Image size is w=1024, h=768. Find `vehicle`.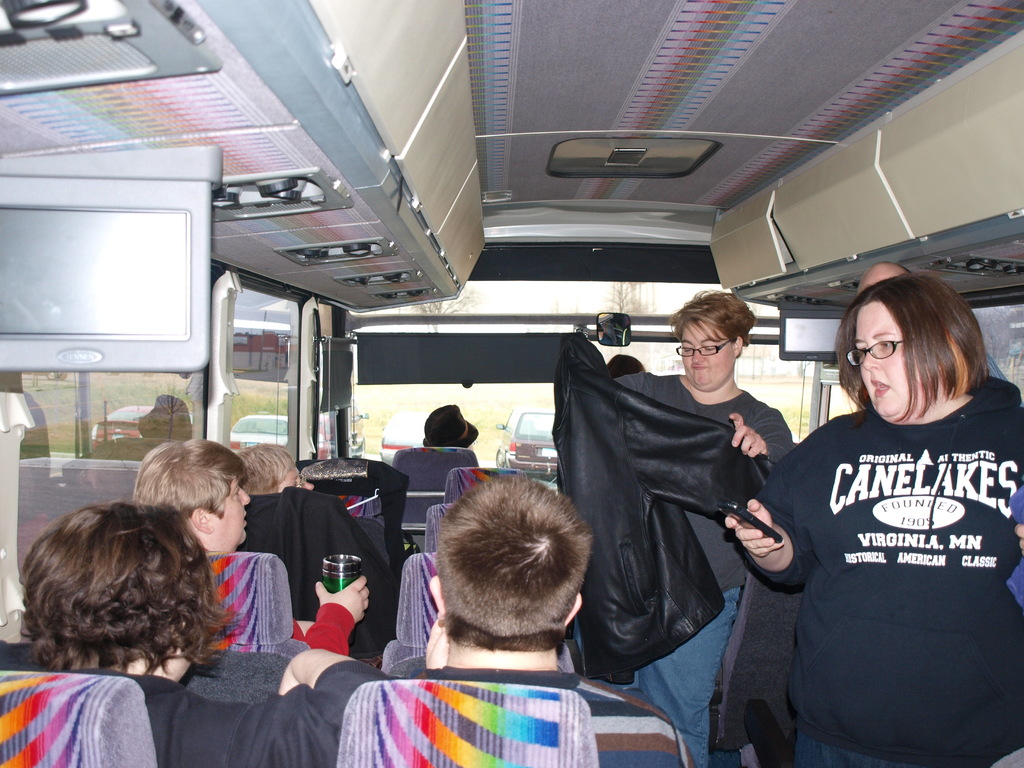
bbox=(0, 0, 1023, 767).
